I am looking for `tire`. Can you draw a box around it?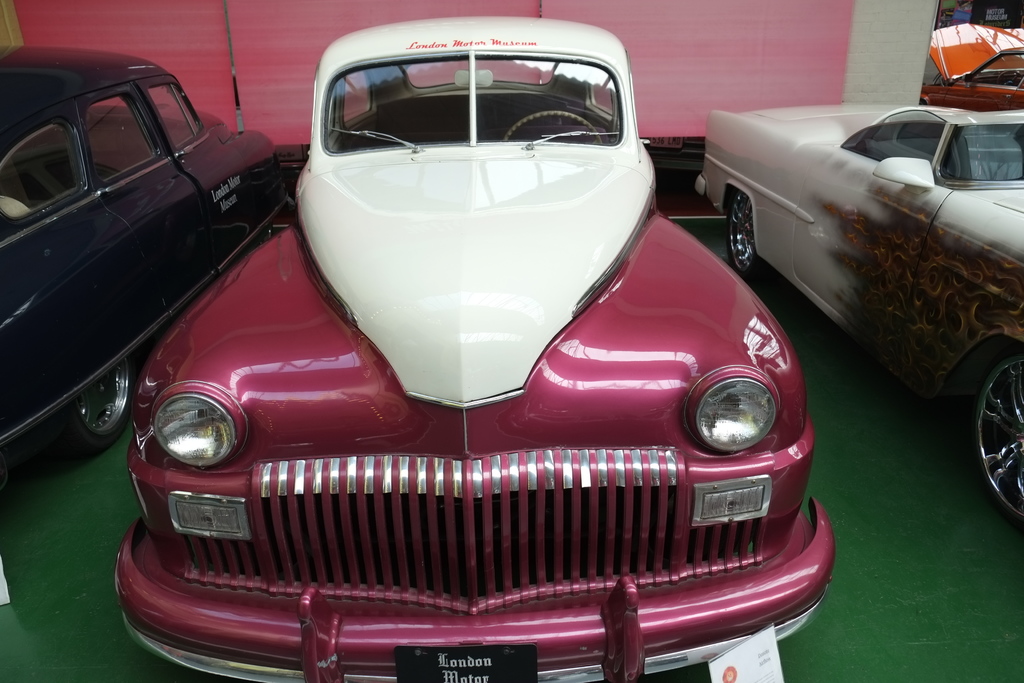
Sure, the bounding box is <region>943, 352, 1023, 524</region>.
